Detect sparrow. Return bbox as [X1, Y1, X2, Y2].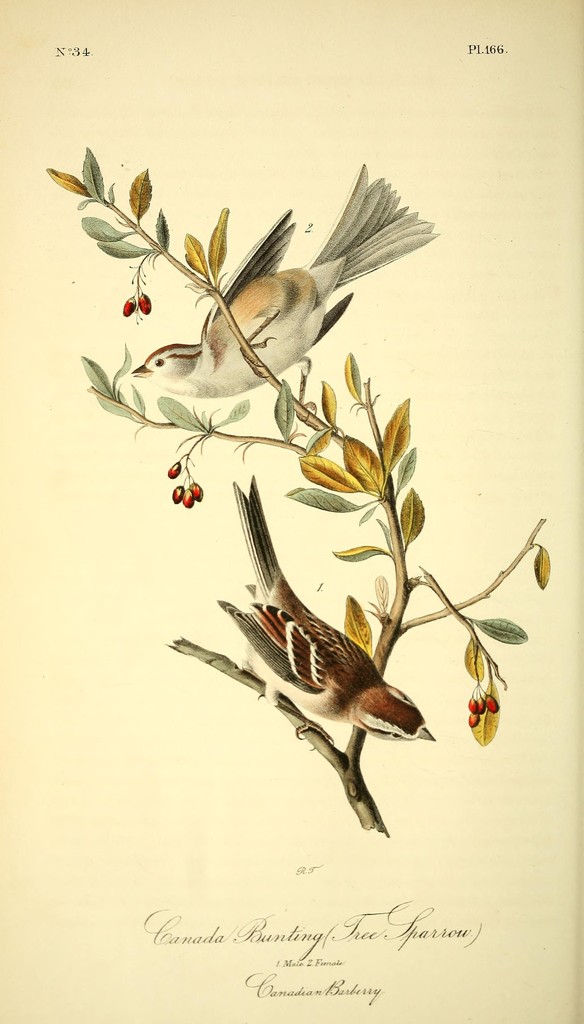
[213, 472, 438, 743].
